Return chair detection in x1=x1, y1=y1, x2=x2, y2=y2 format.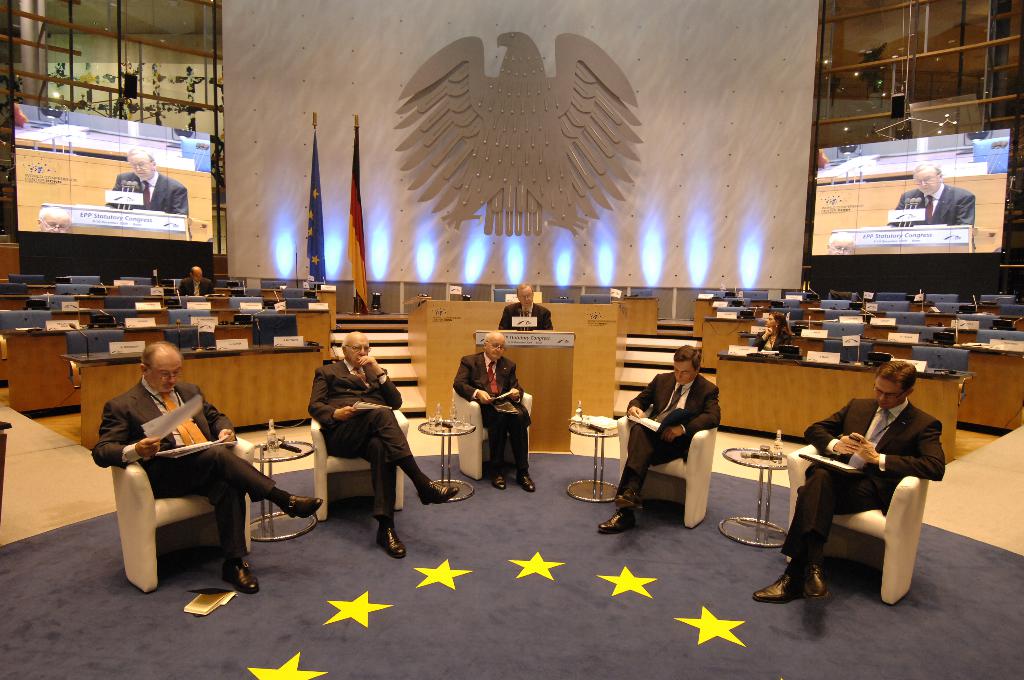
x1=956, y1=313, x2=998, y2=329.
